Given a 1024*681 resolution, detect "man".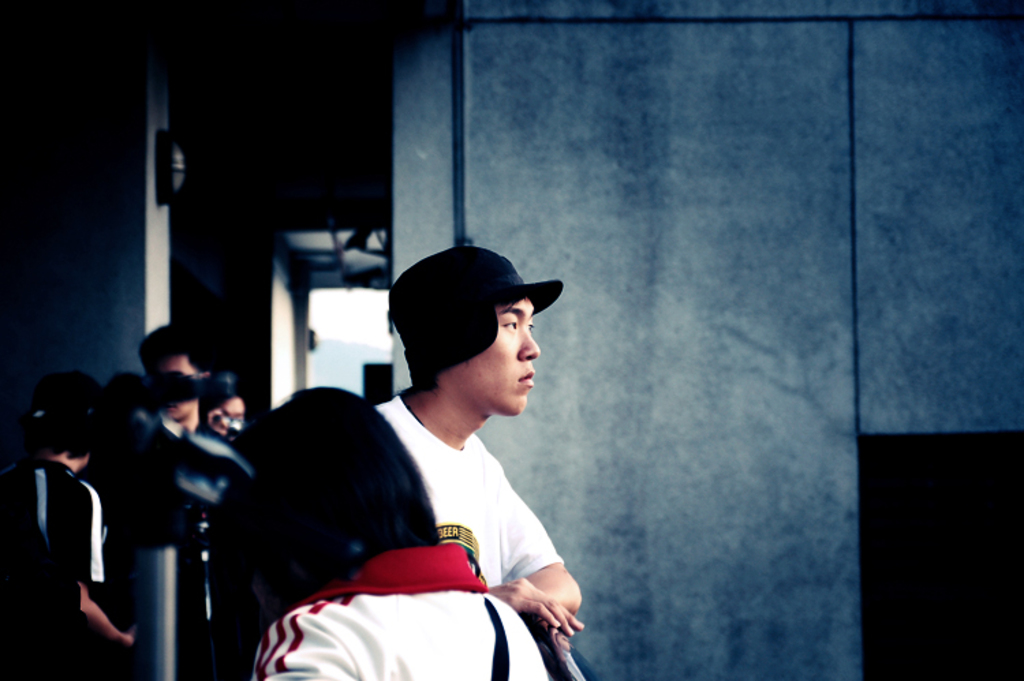
locate(337, 252, 601, 663).
